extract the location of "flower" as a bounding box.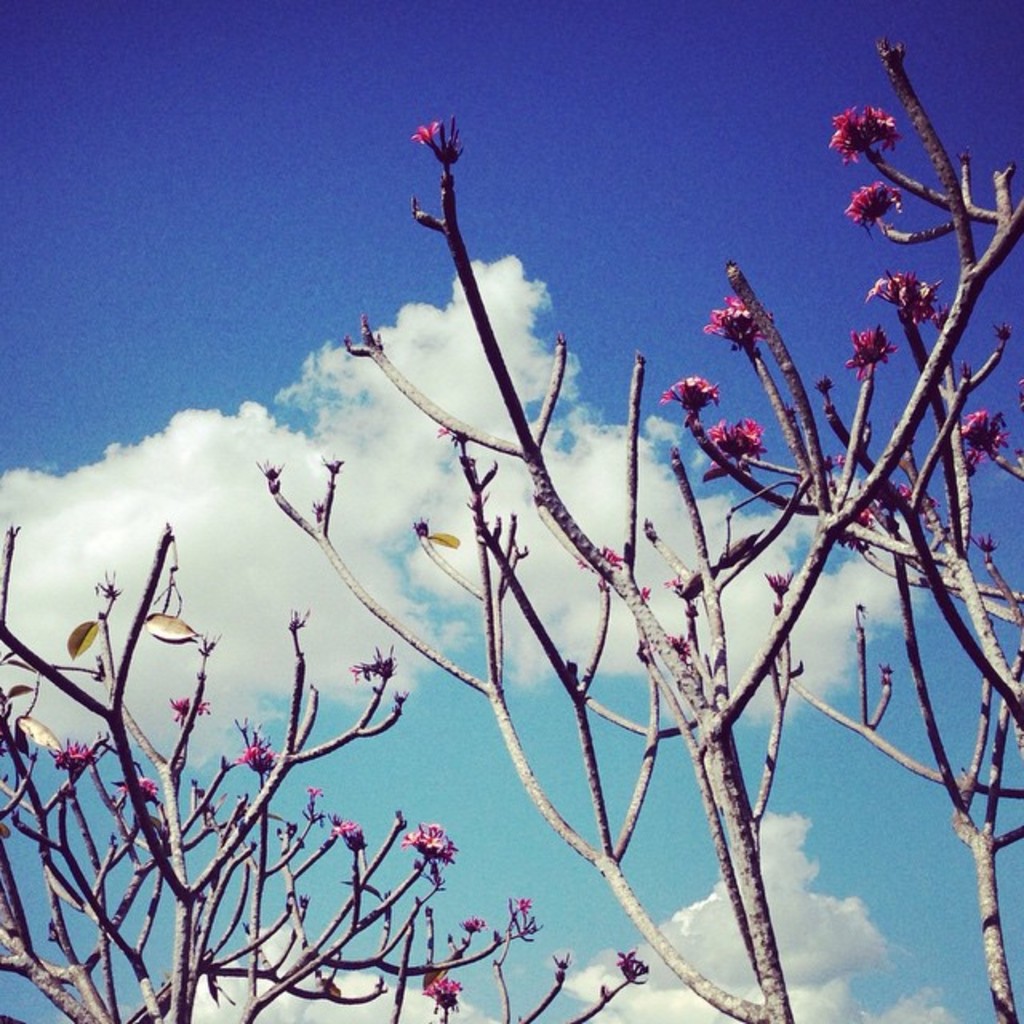
(x1=406, y1=816, x2=459, y2=877).
